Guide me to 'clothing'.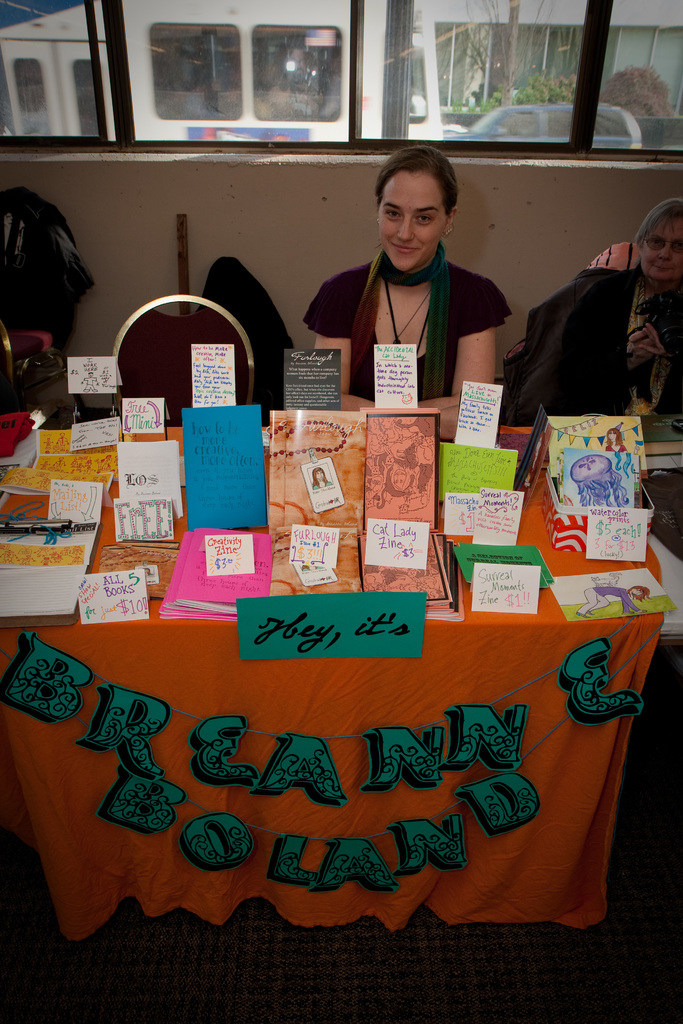
Guidance: box=[507, 265, 682, 440].
